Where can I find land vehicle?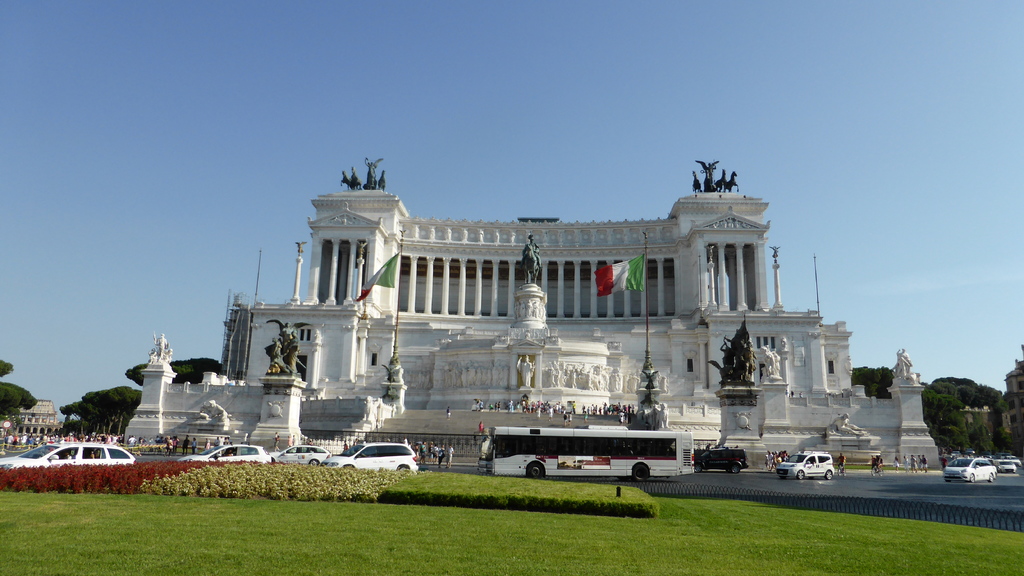
You can find it at <bbox>698, 448, 746, 472</bbox>.
